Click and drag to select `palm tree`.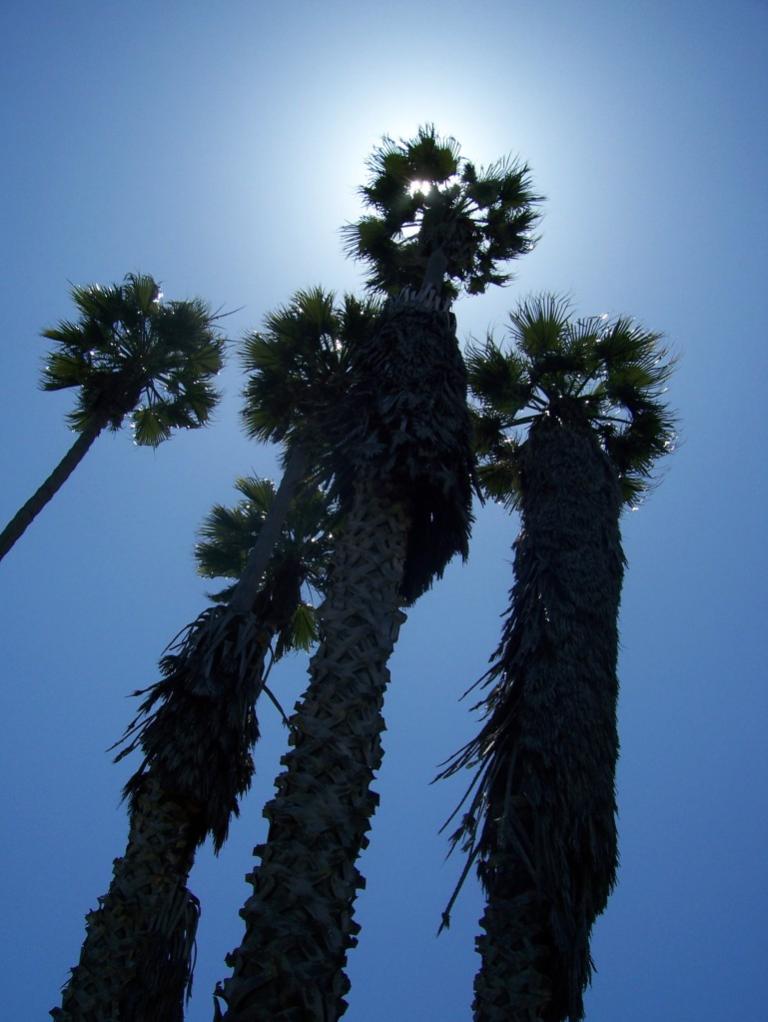
Selection: [x1=0, y1=263, x2=256, y2=552].
